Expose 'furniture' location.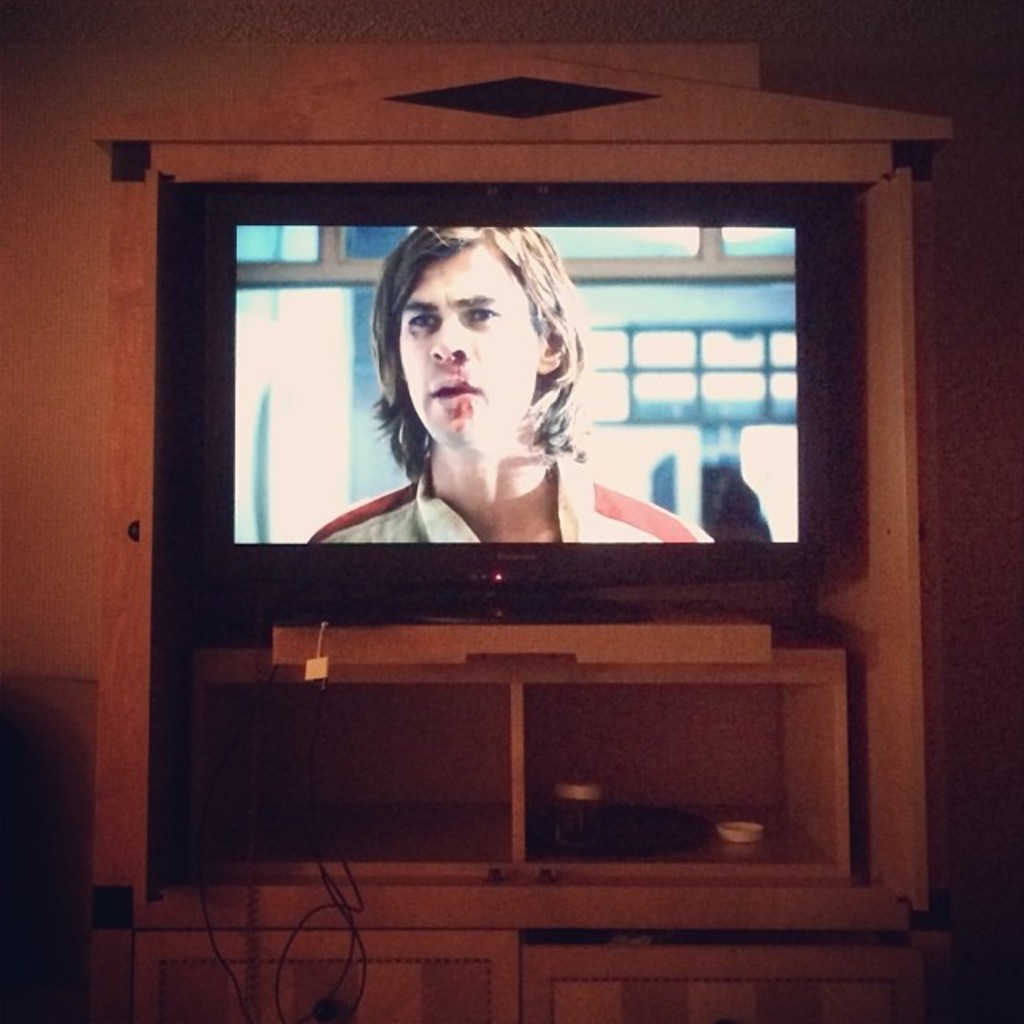
Exposed at rect(186, 645, 845, 888).
